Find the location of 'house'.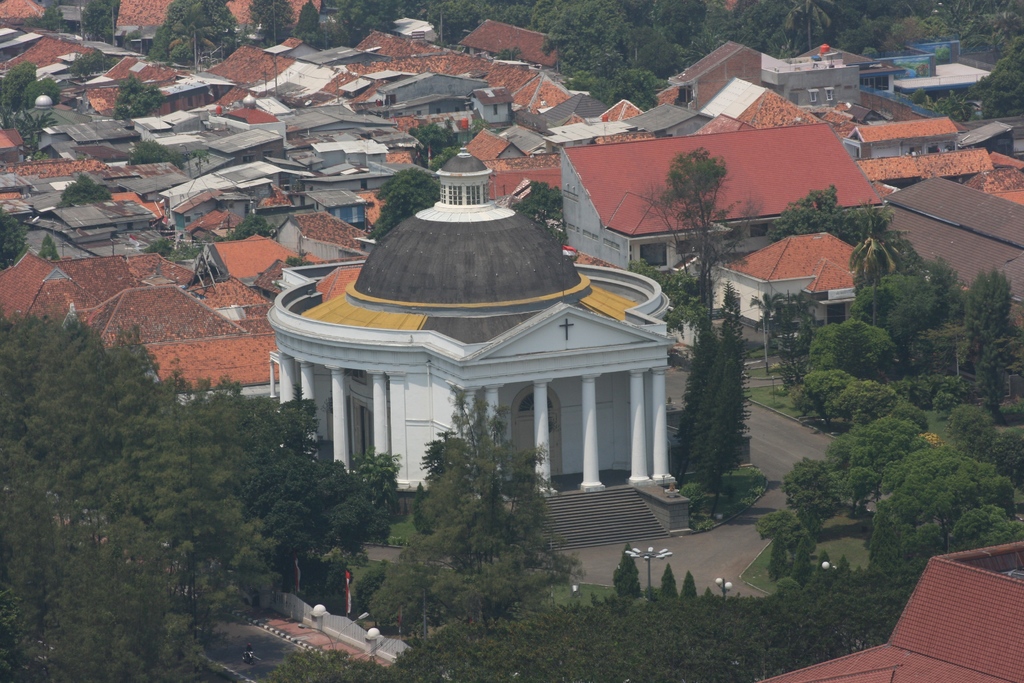
Location: <box>885,180,1023,323</box>.
